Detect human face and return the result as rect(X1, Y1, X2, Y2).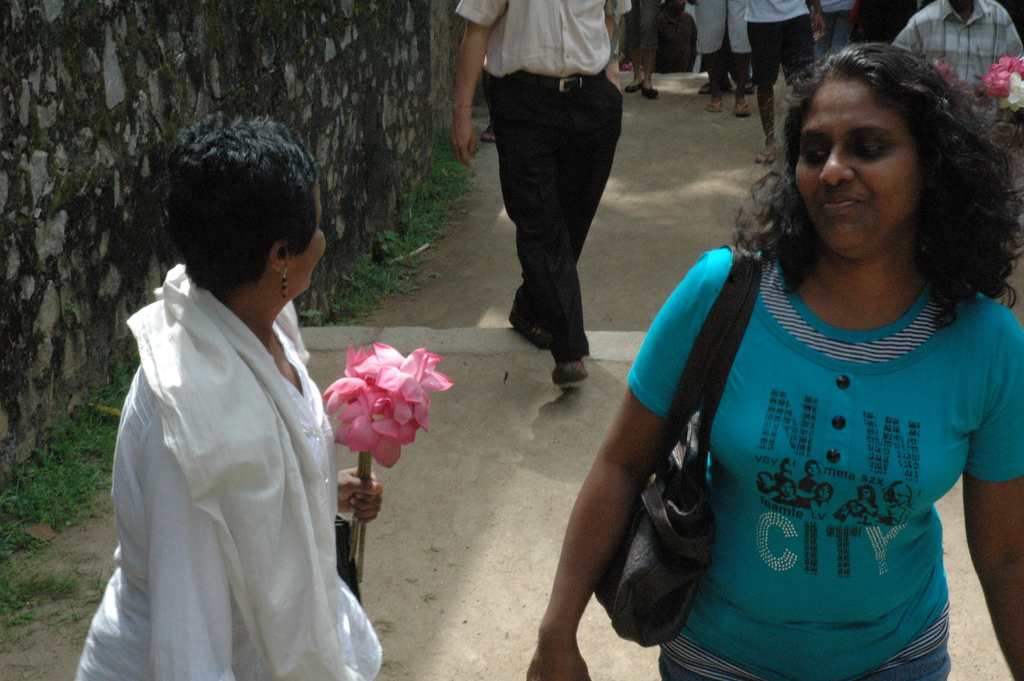
rect(792, 71, 921, 260).
